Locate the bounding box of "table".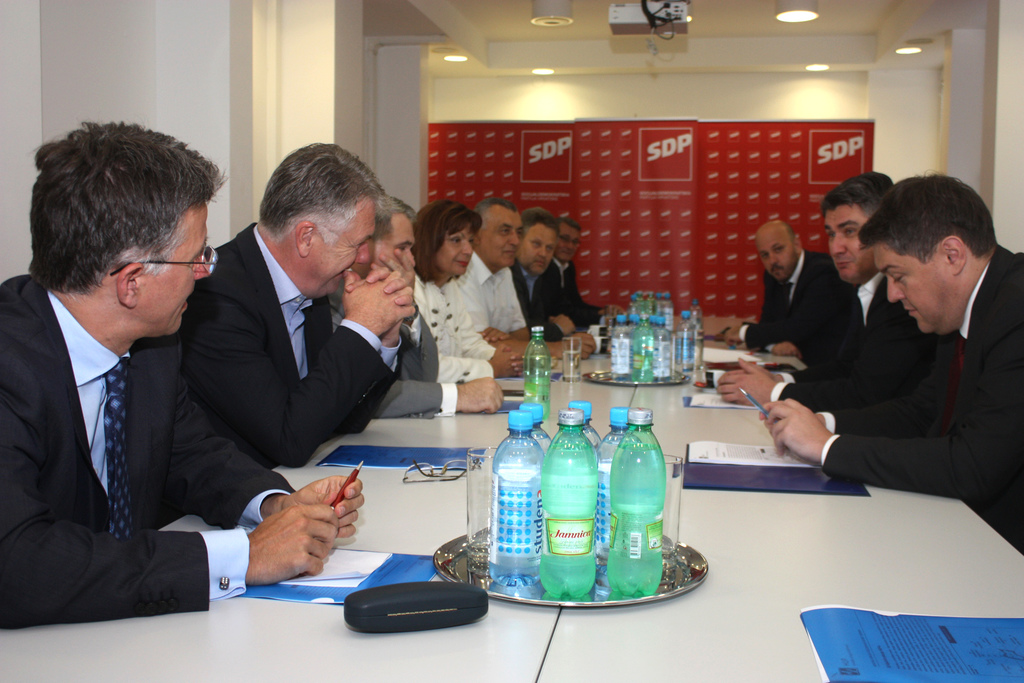
Bounding box: crop(92, 333, 936, 682).
